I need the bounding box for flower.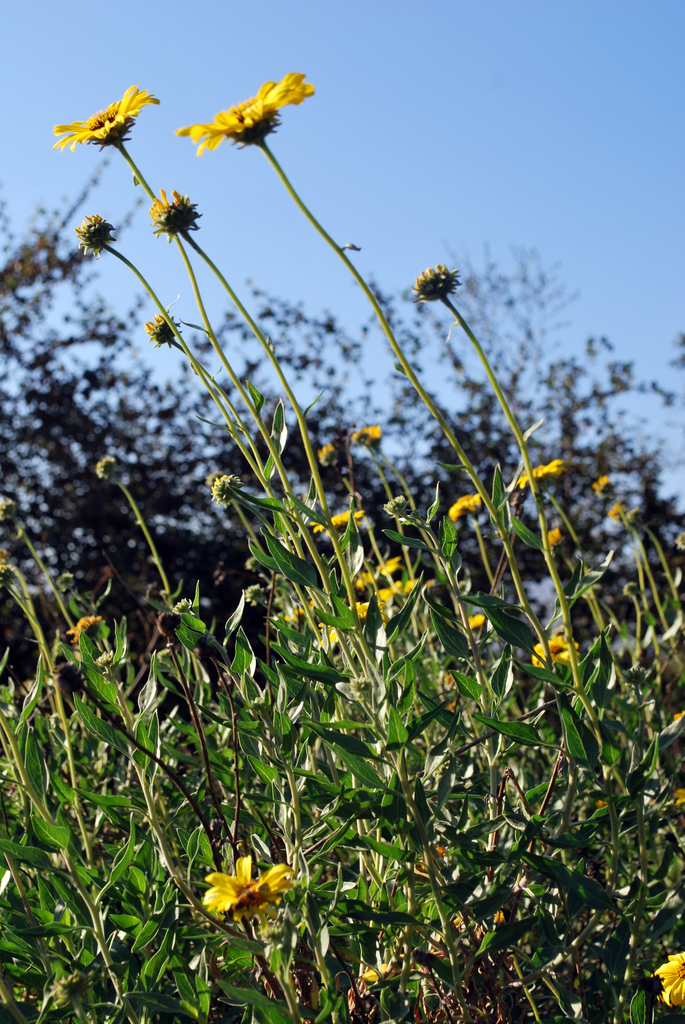
Here it is: detection(517, 461, 561, 489).
